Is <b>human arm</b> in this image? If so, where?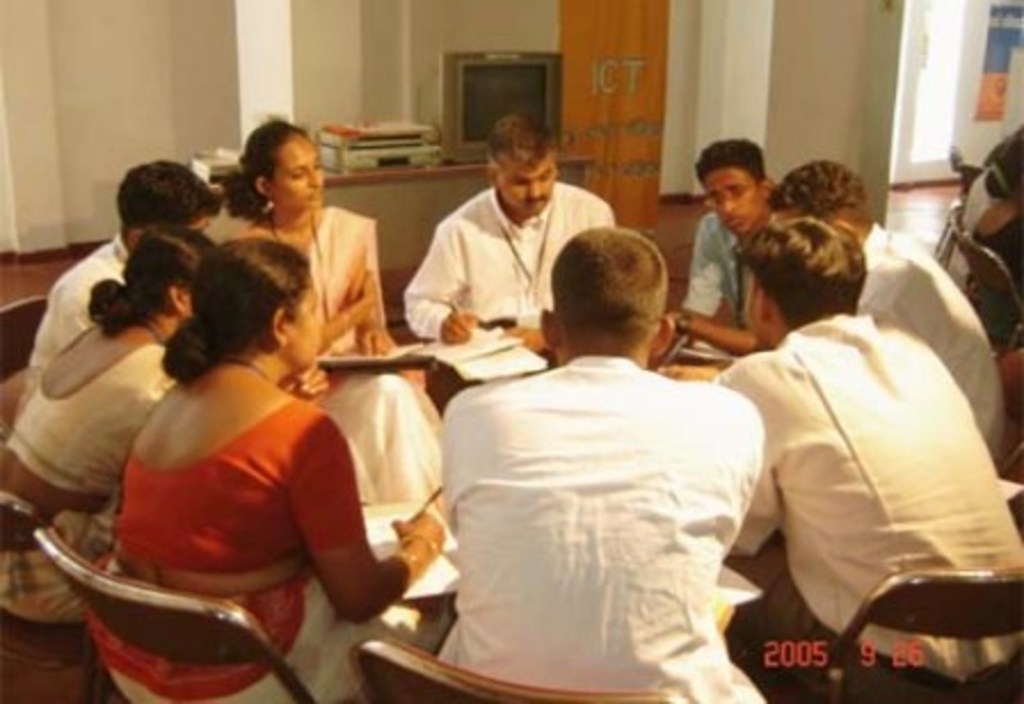
Yes, at bbox=(496, 322, 549, 350).
